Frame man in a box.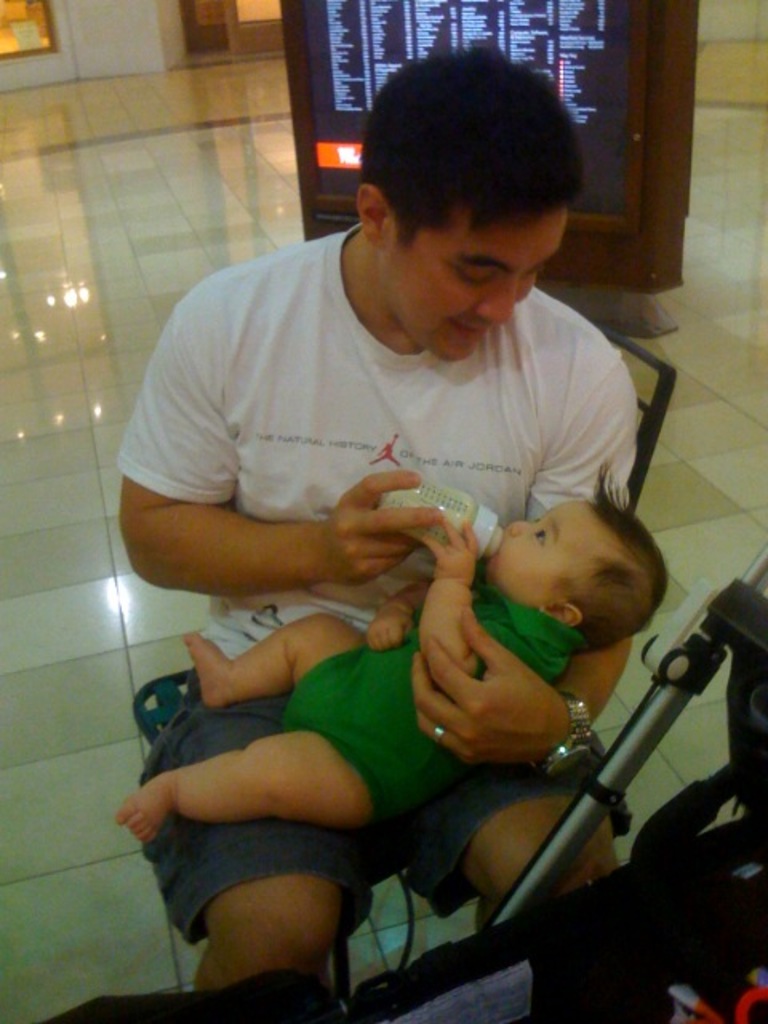
bbox(118, 123, 656, 1023).
